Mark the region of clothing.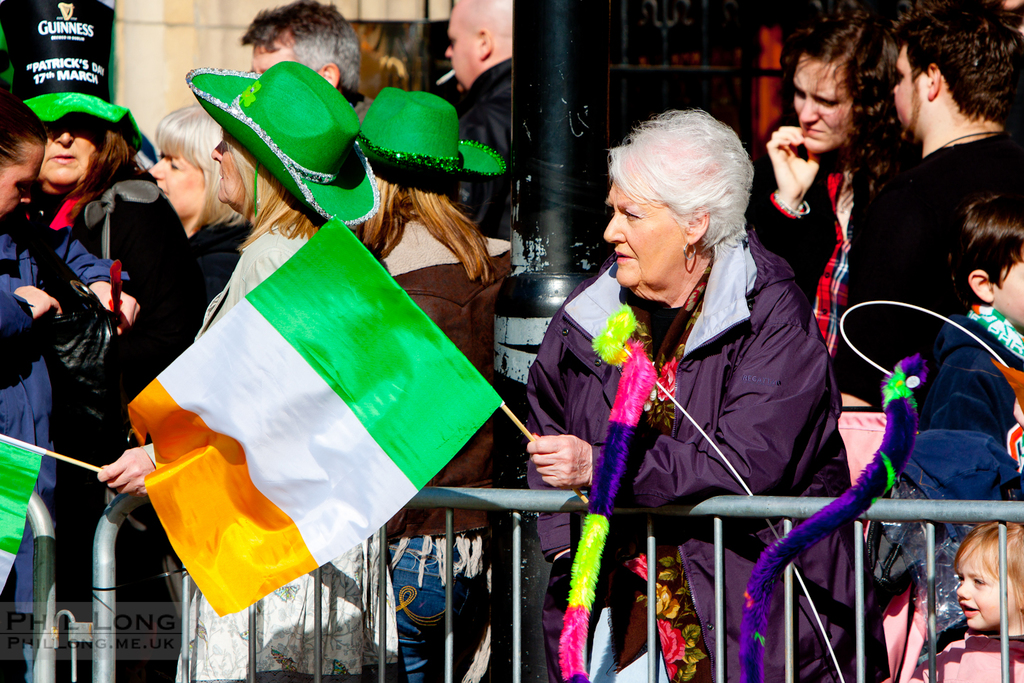
Region: [left=521, top=219, right=887, bottom=682].
